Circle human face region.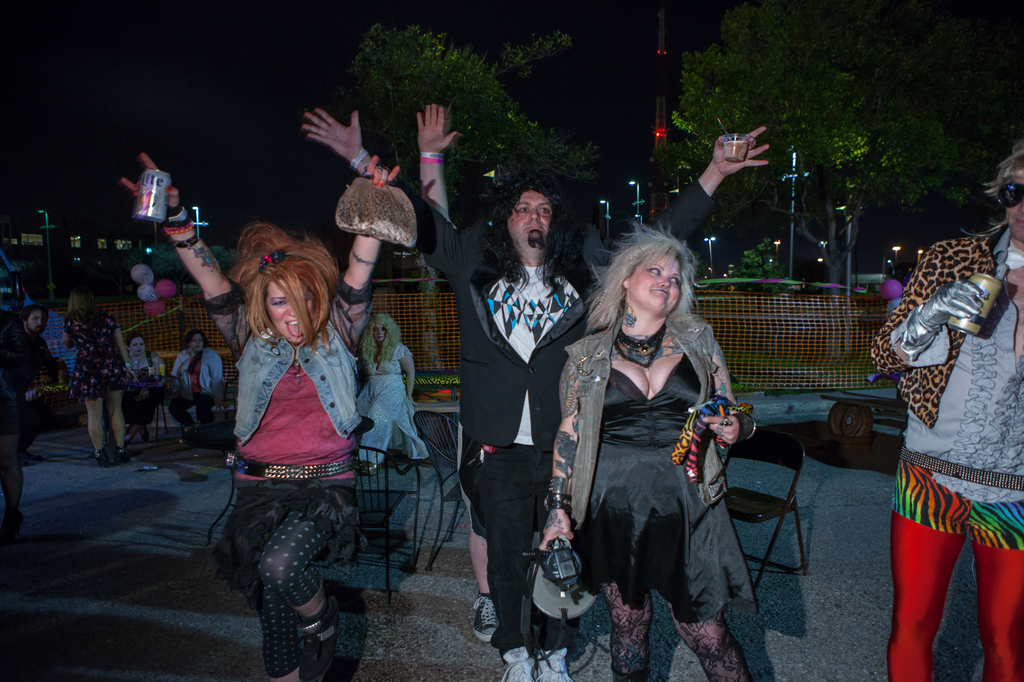
Region: x1=269, y1=277, x2=320, y2=349.
